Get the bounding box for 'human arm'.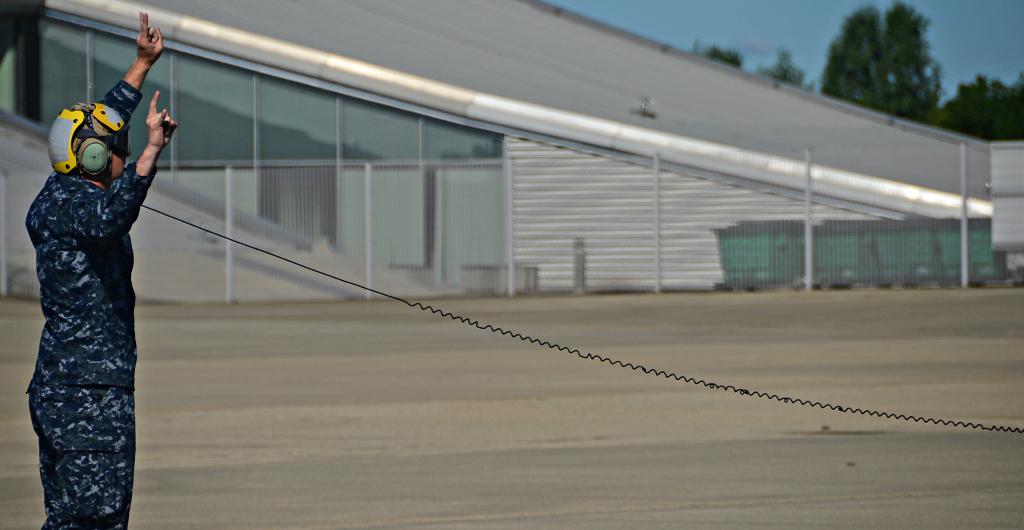
BBox(72, 89, 179, 239).
